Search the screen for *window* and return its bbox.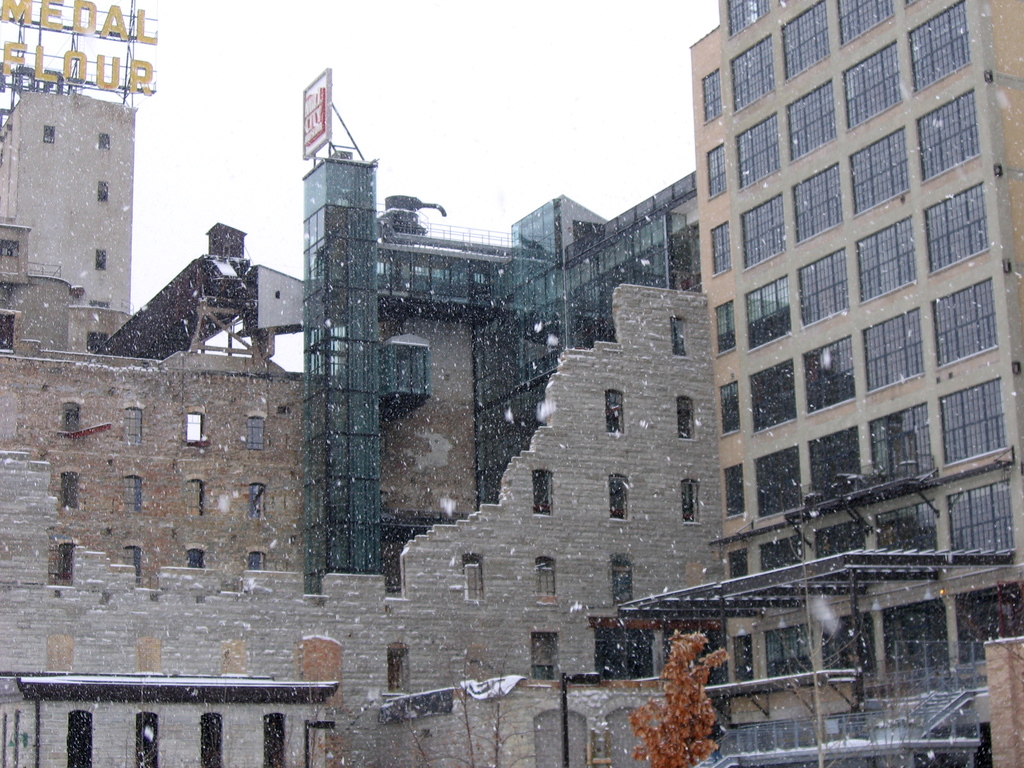
Found: 719/301/734/356.
